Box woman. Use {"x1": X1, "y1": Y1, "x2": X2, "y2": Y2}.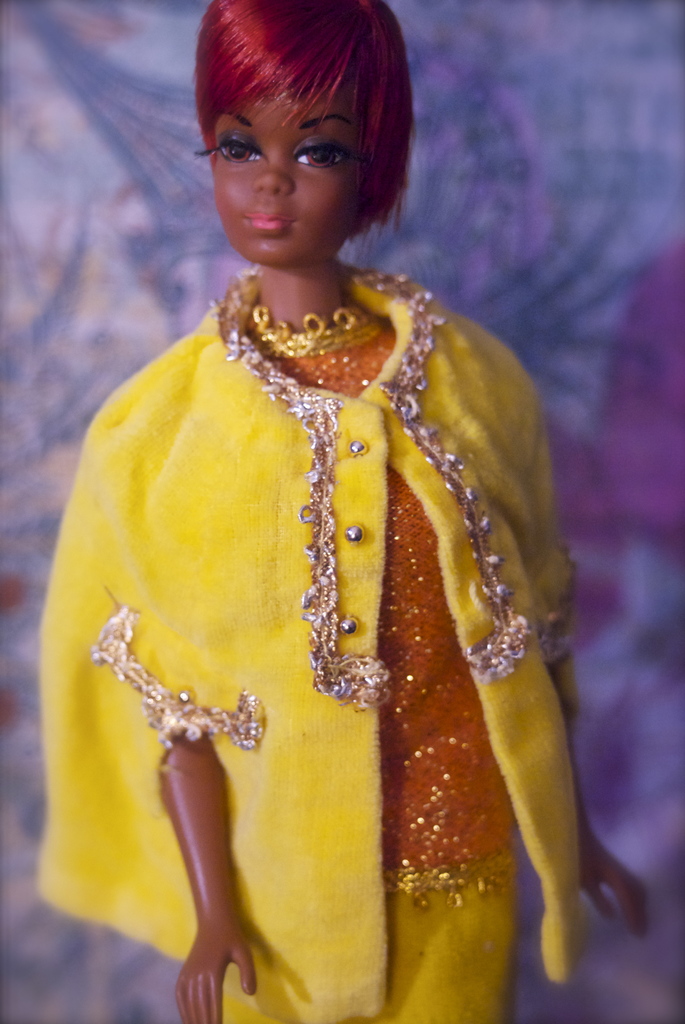
{"x1": 36, "y1": 0, "x2": 647, "y2": 1023}.
